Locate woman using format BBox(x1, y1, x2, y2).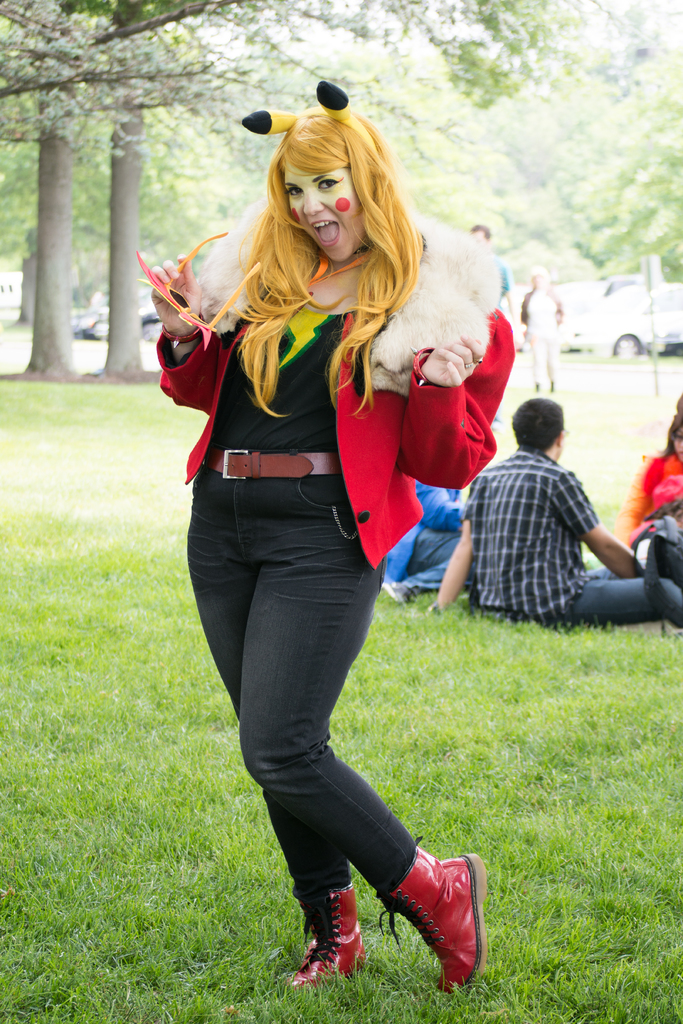
BBox(141, 54, 539, 1023).
